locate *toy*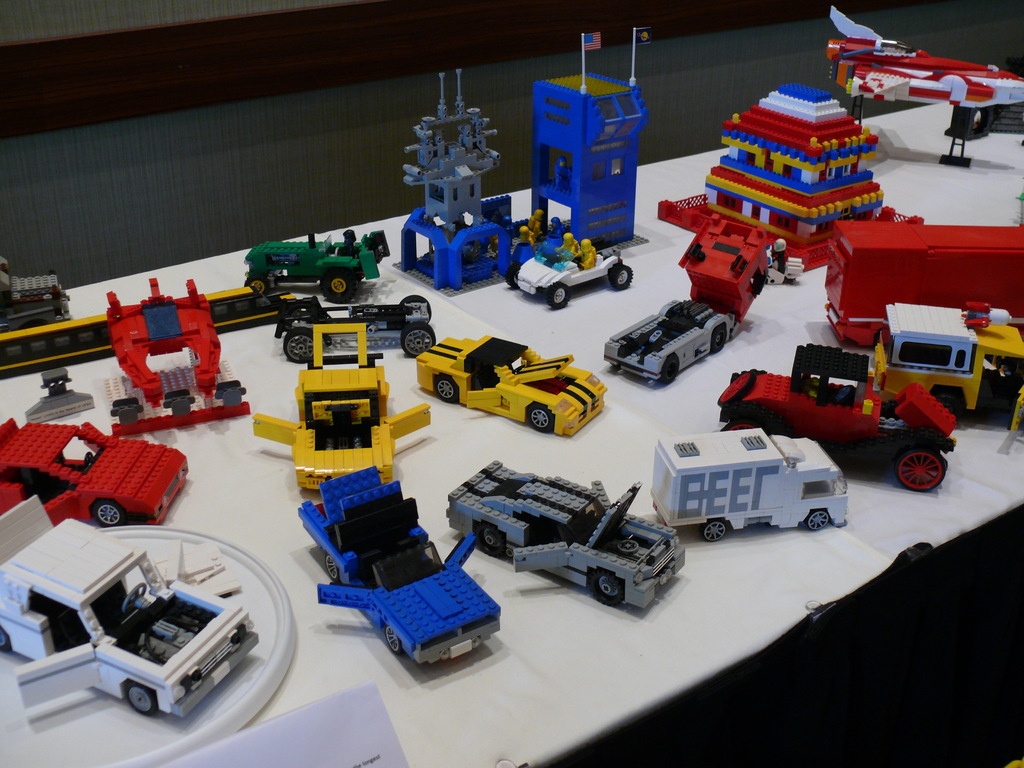
bbox=[514, 236, 634, 305]
